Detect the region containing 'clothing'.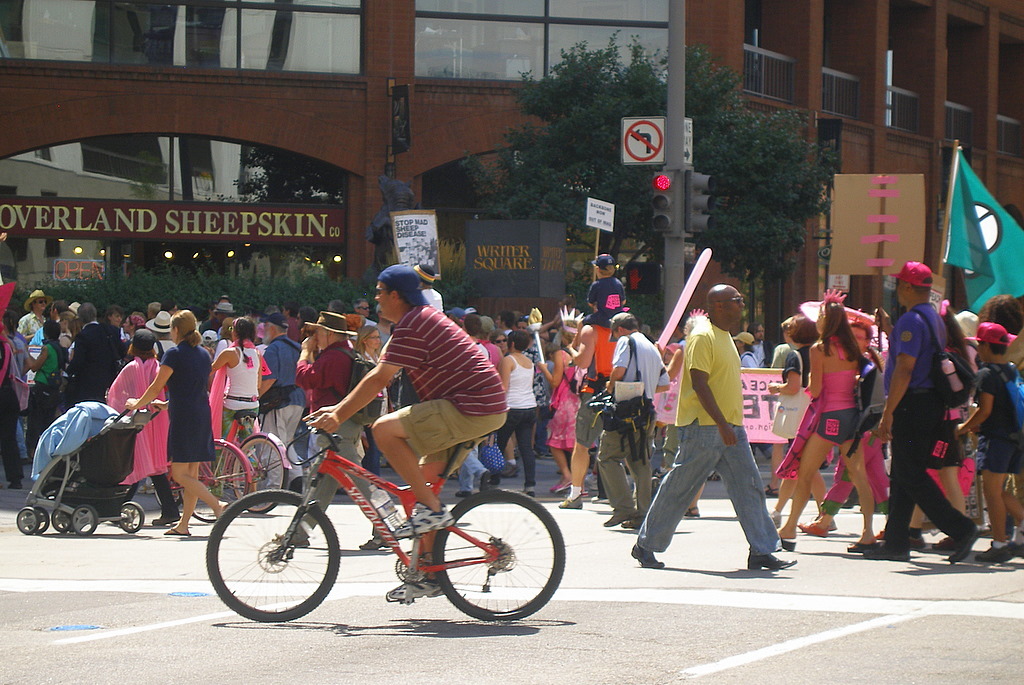
BBox(420, 292, 444, 316).
